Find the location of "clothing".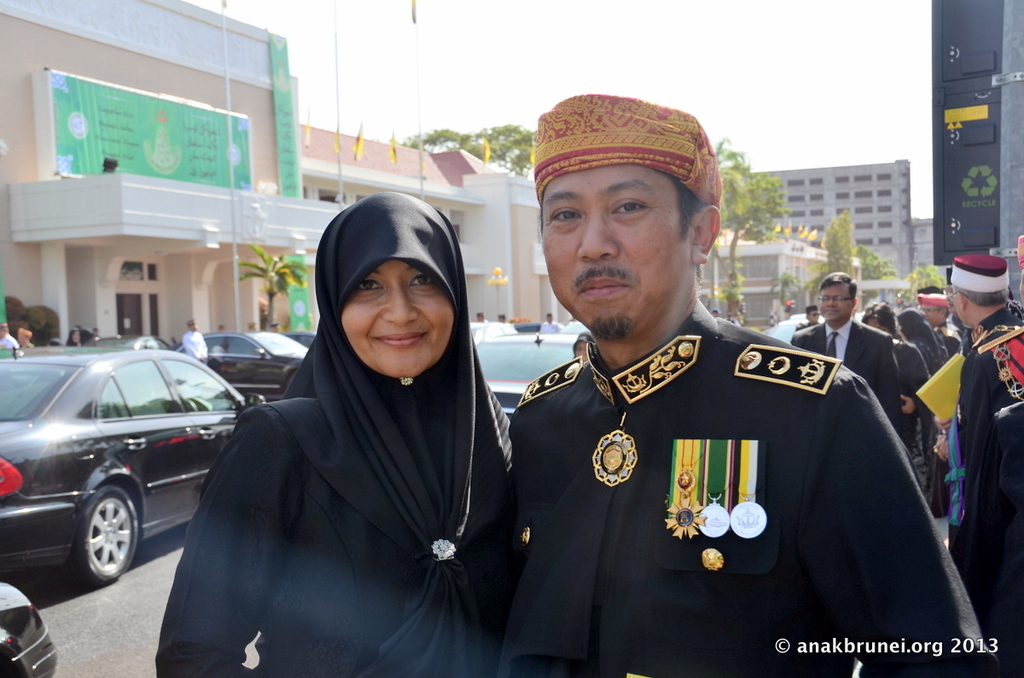
Location: <bbox>884, 336, 935, 482</bbox>.
